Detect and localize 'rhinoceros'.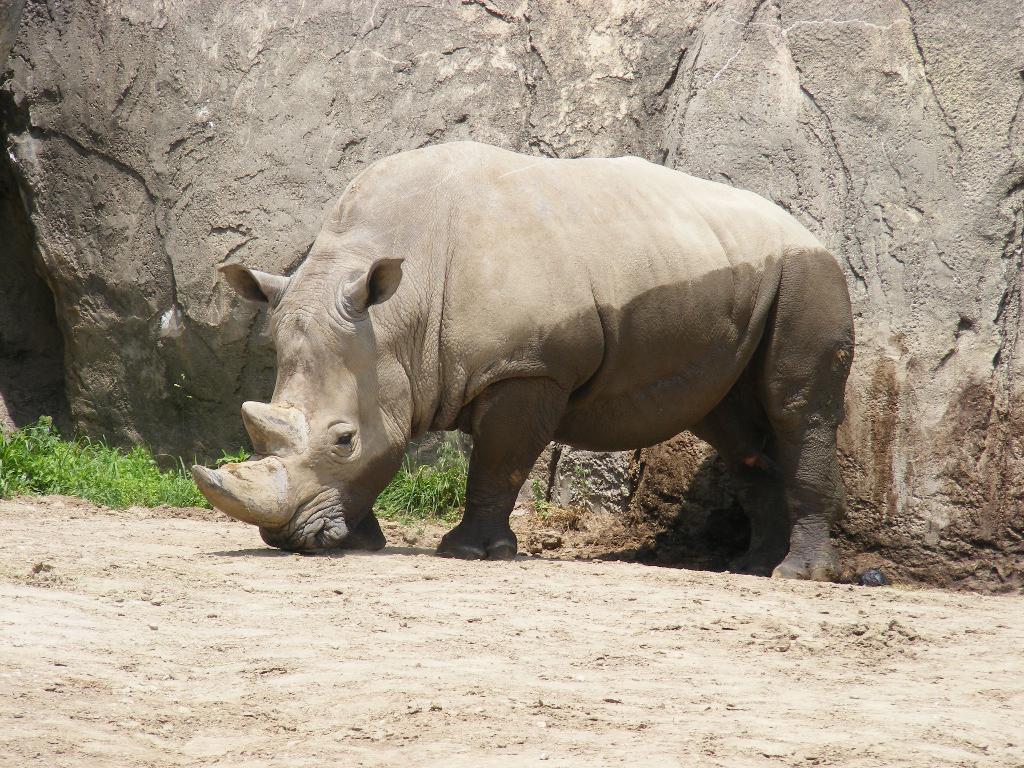
Localized at {"x1": 182, "y1": 136, "x2": 852, "y2": 589}.
